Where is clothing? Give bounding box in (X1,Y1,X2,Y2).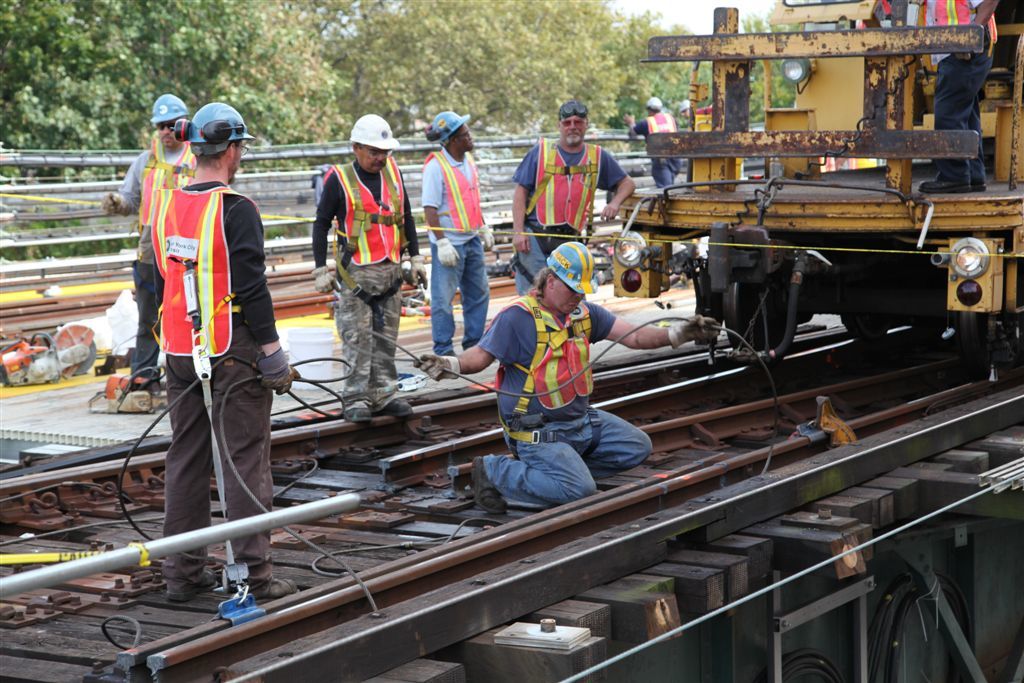
(112,135,195,382).
